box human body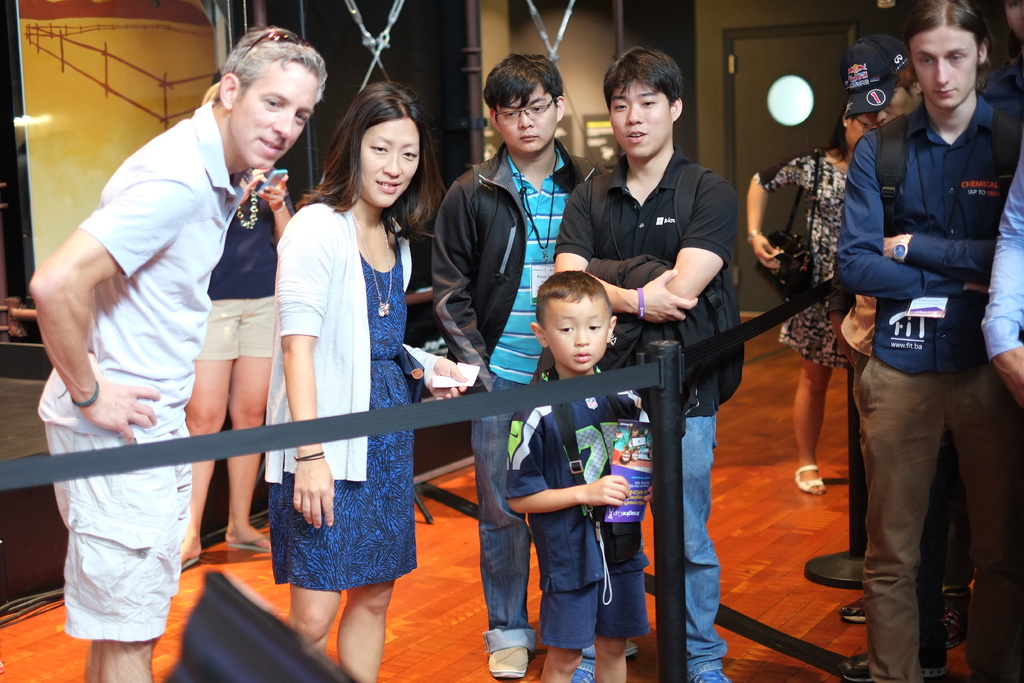
locate(748, 146, 856, 493)
